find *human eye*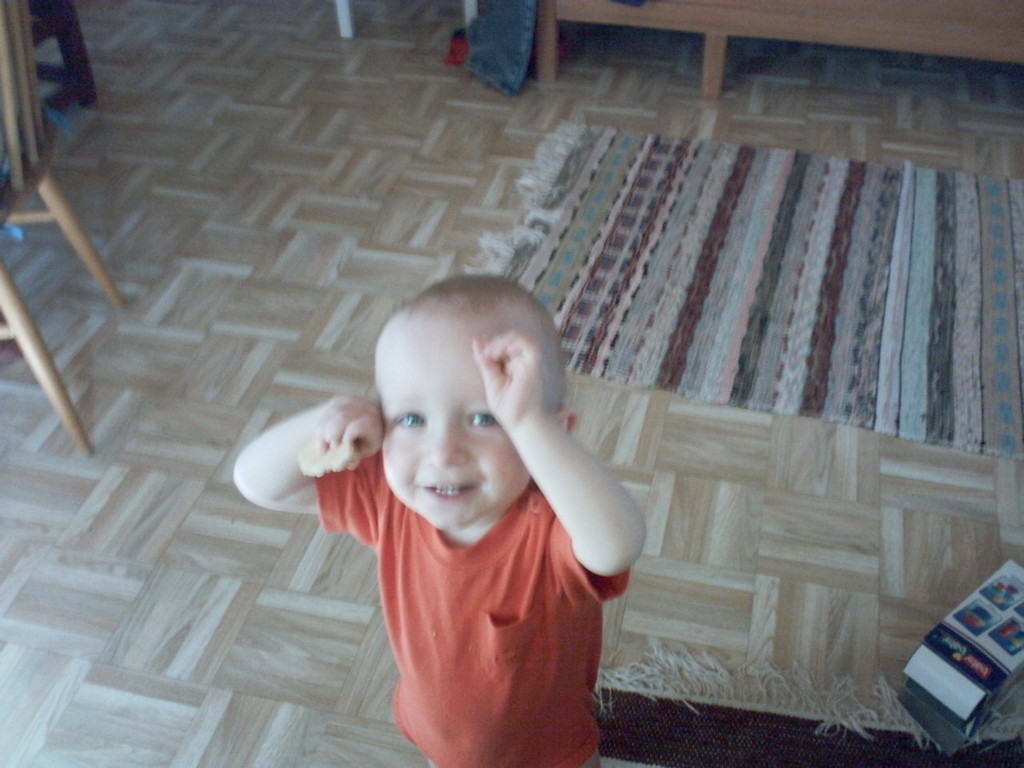
(395,412,432,431)
